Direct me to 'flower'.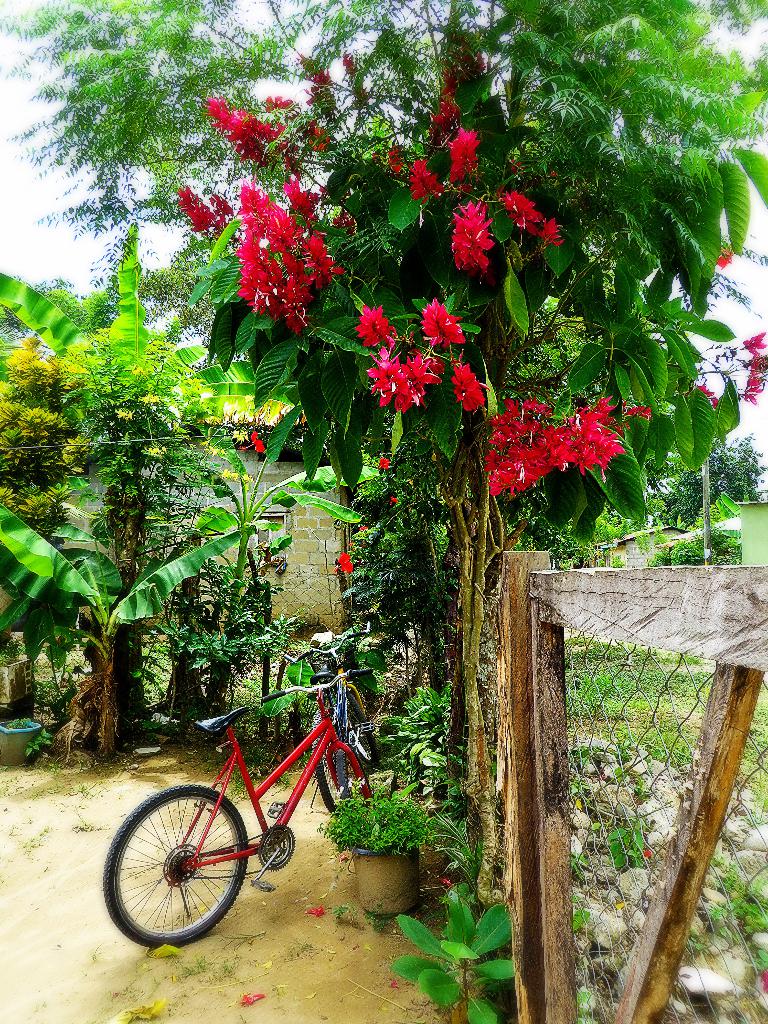
Direction: select_region(322, 548, 367, 580).
